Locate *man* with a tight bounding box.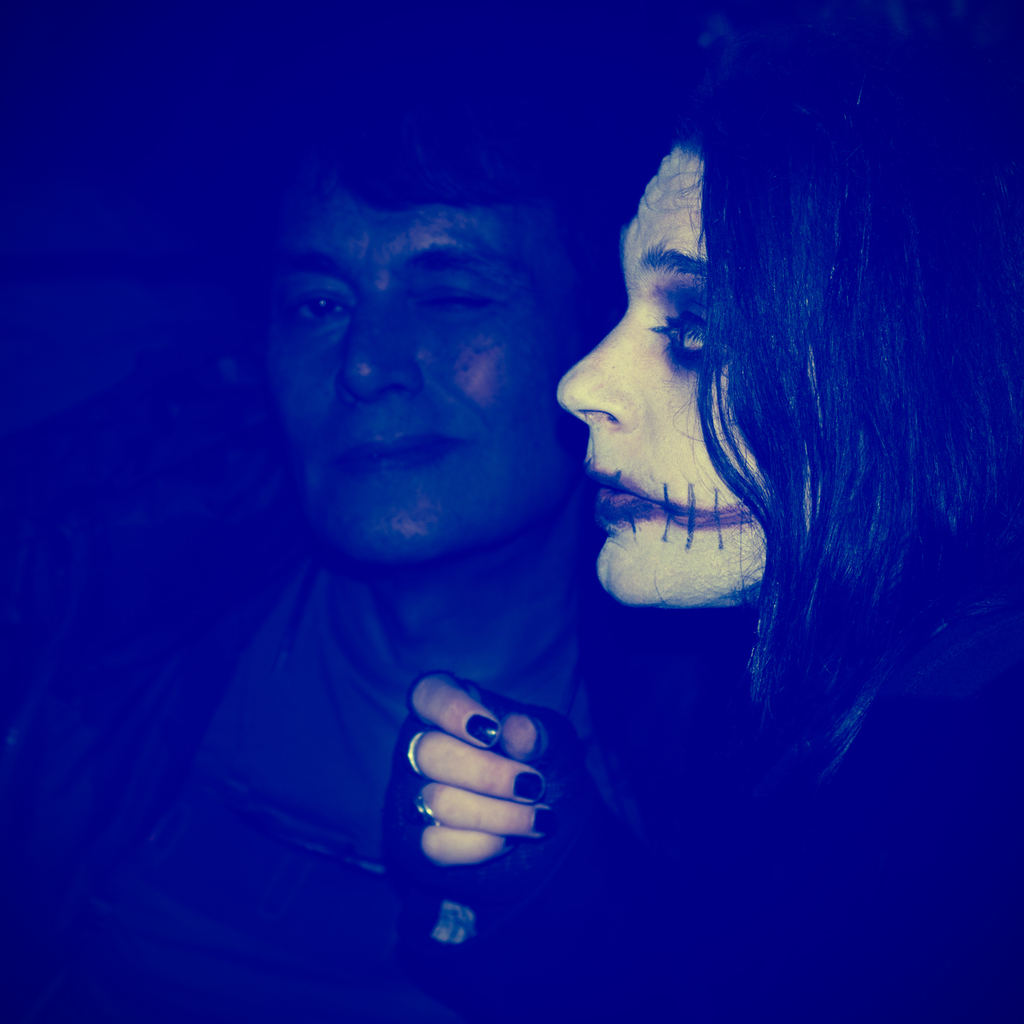
0, 56, 642, 1023.
